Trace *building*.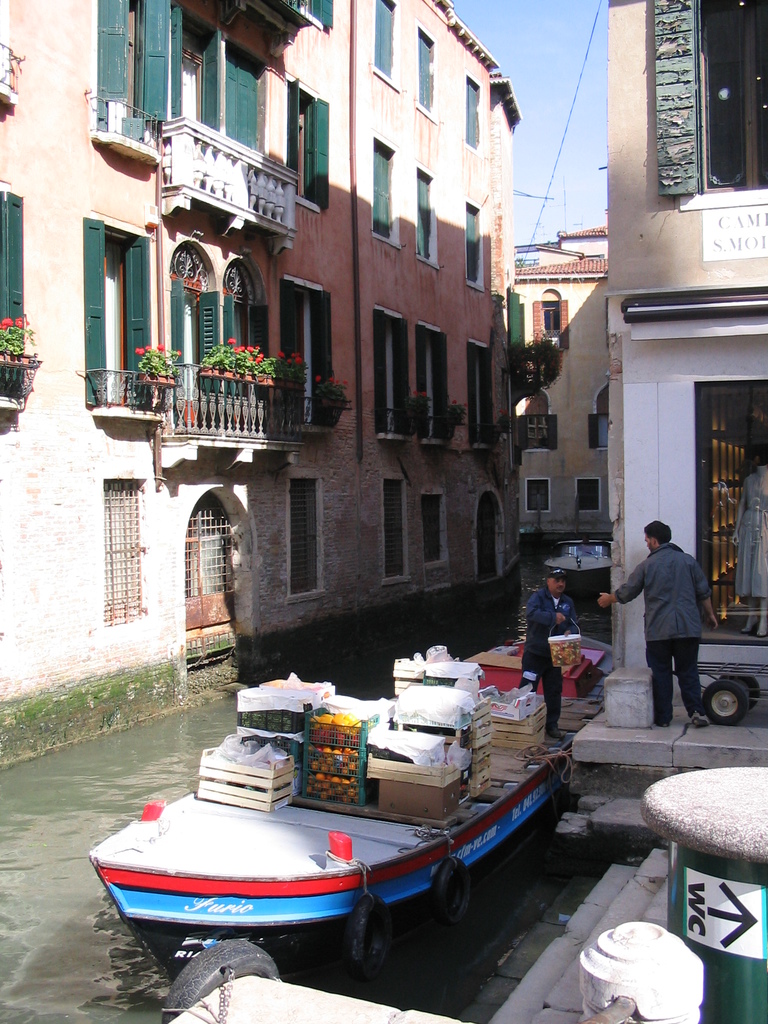
Traced to 605/0/767/722.
